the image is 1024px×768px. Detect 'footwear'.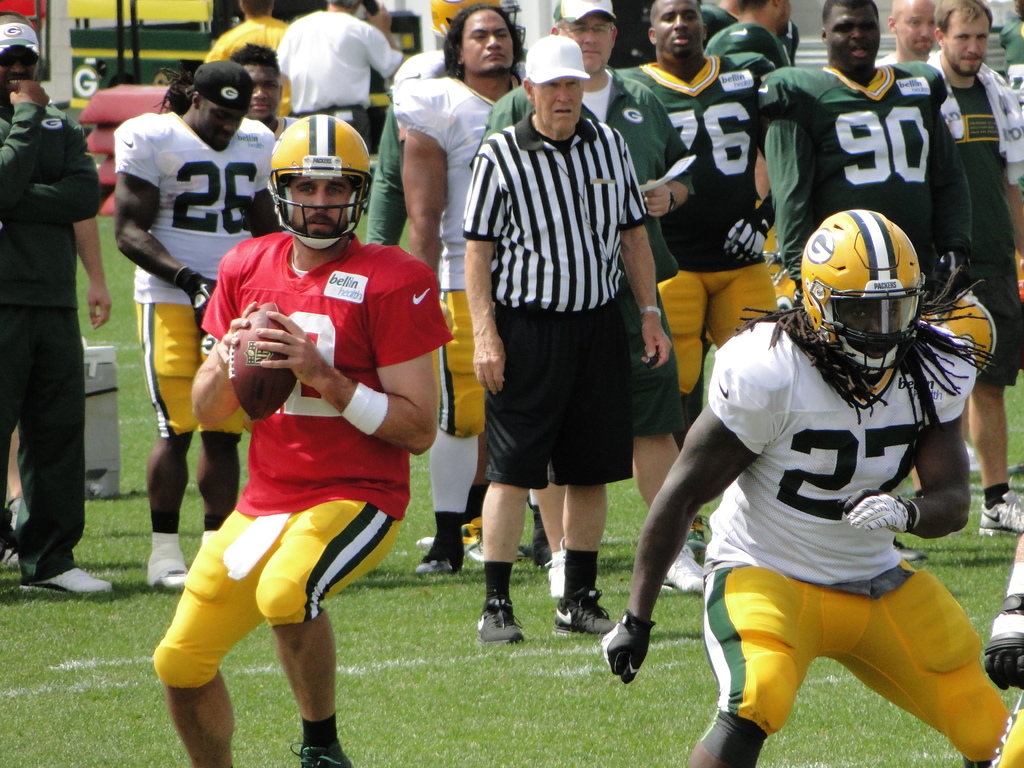
Detection: x1=663, y1=544, x2=708, y2=595.
